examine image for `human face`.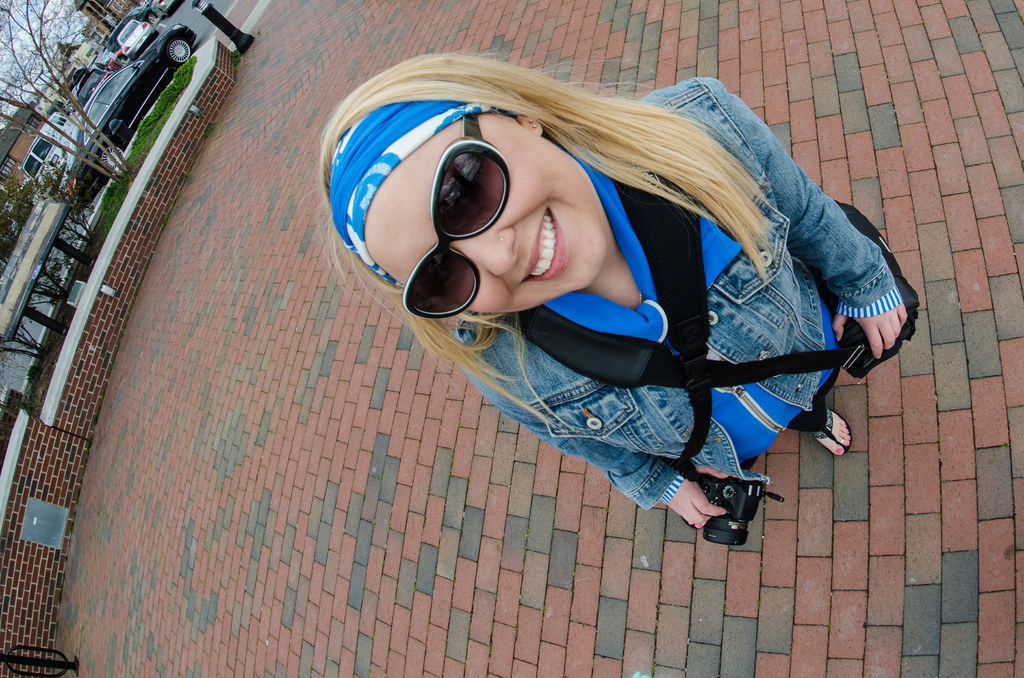
Examination result: box(364, 125, 609, 315).
